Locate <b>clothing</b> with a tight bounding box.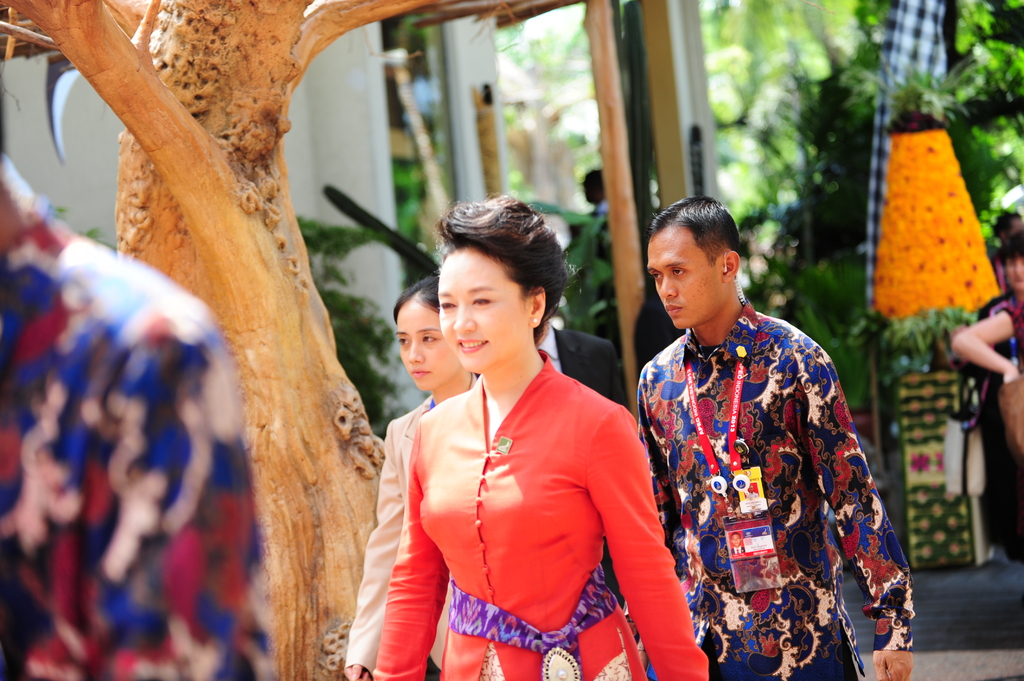
box=[369, 380, 707, 677].
